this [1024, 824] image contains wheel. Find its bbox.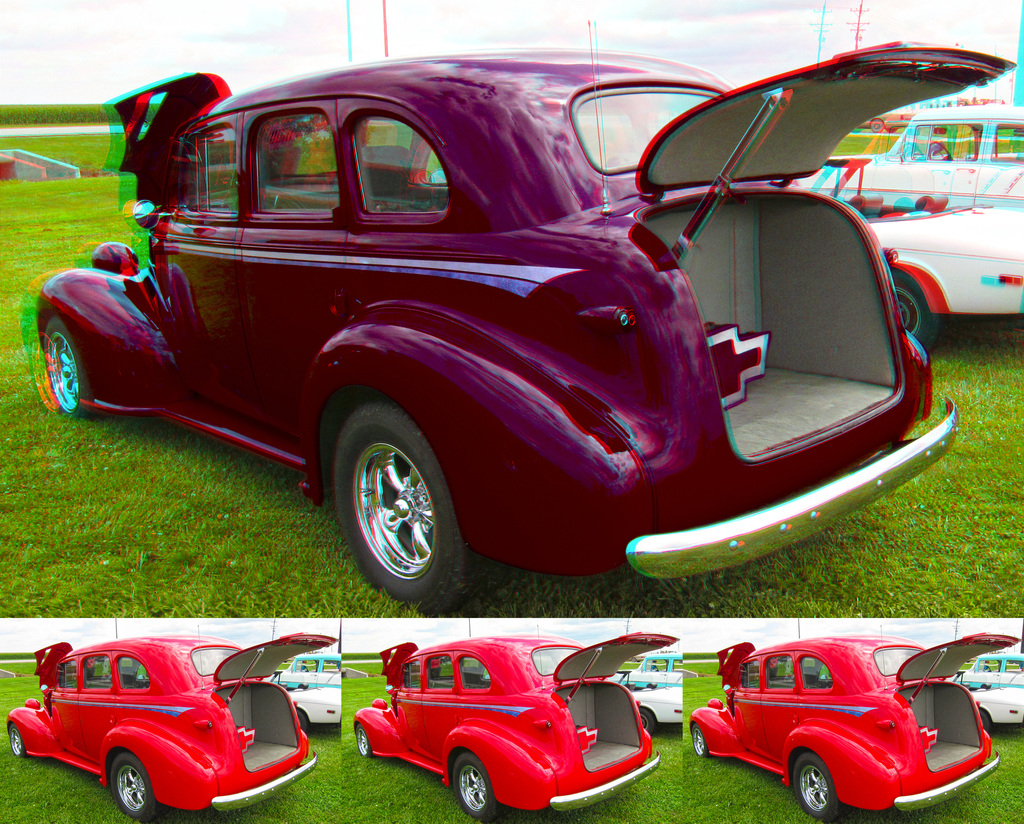
<bbox>356, 726, 373, 757</bbox>.
